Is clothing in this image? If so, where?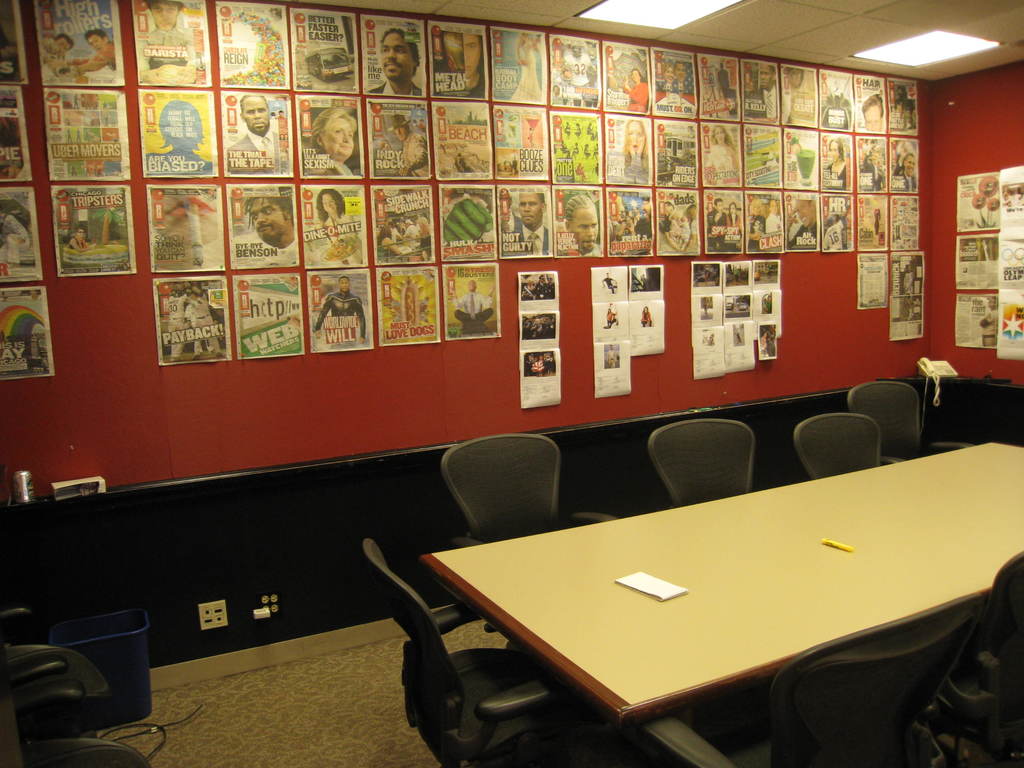
Yes, at BBox(726, 214, 743, 241).
